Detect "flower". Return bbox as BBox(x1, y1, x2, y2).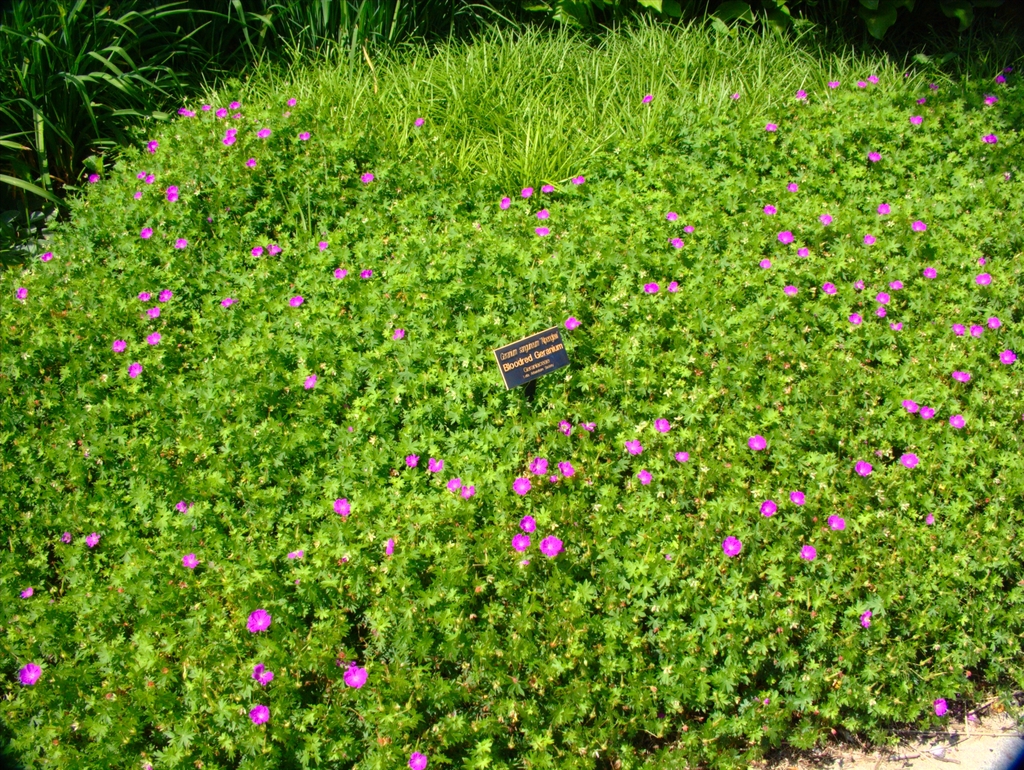
BBox(875, 203, 891, 214).
